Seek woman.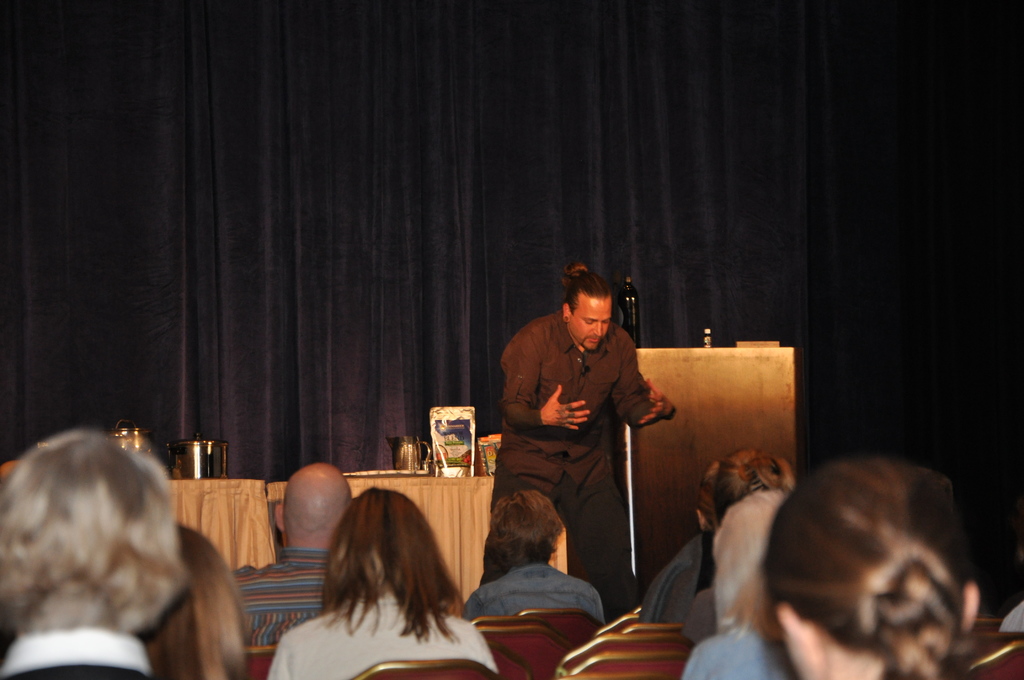
145 526 250 679.
